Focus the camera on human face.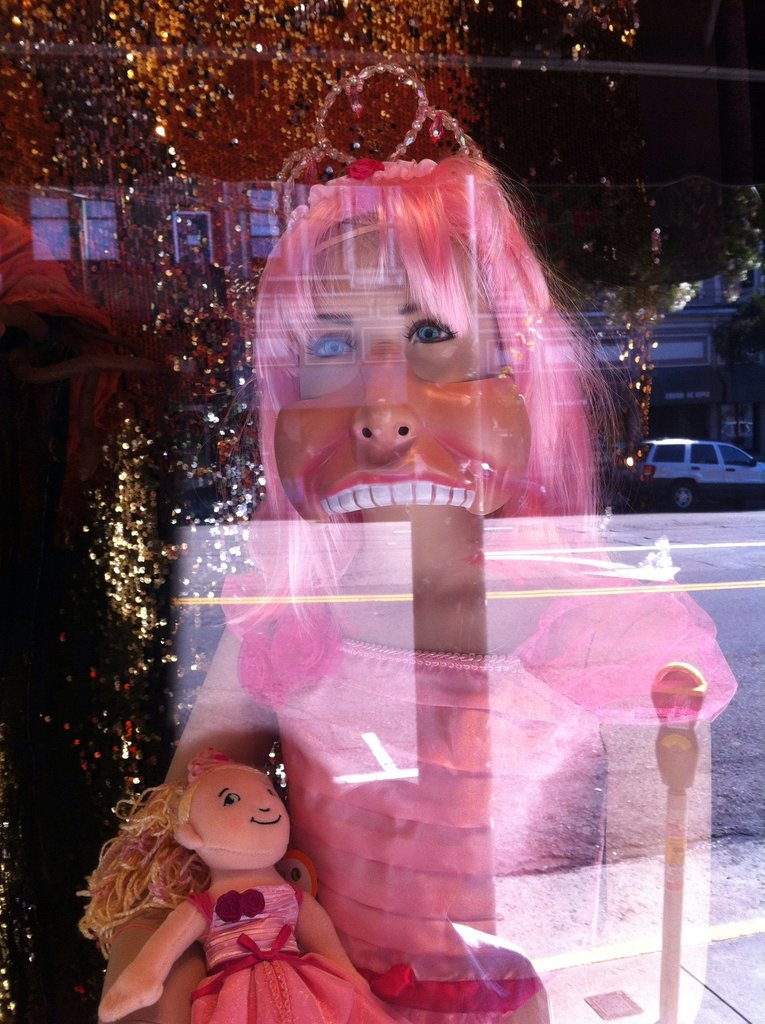
Focus region: Rect(197, 769, 290, 855).
